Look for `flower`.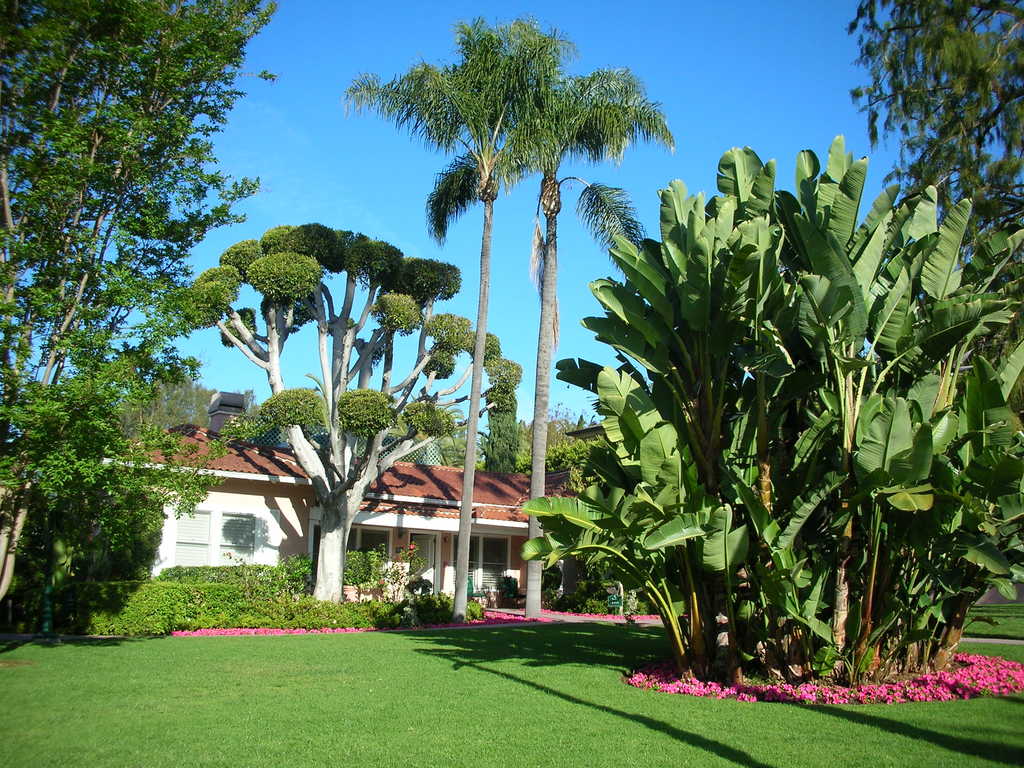
Found: 404,541,412,549.
